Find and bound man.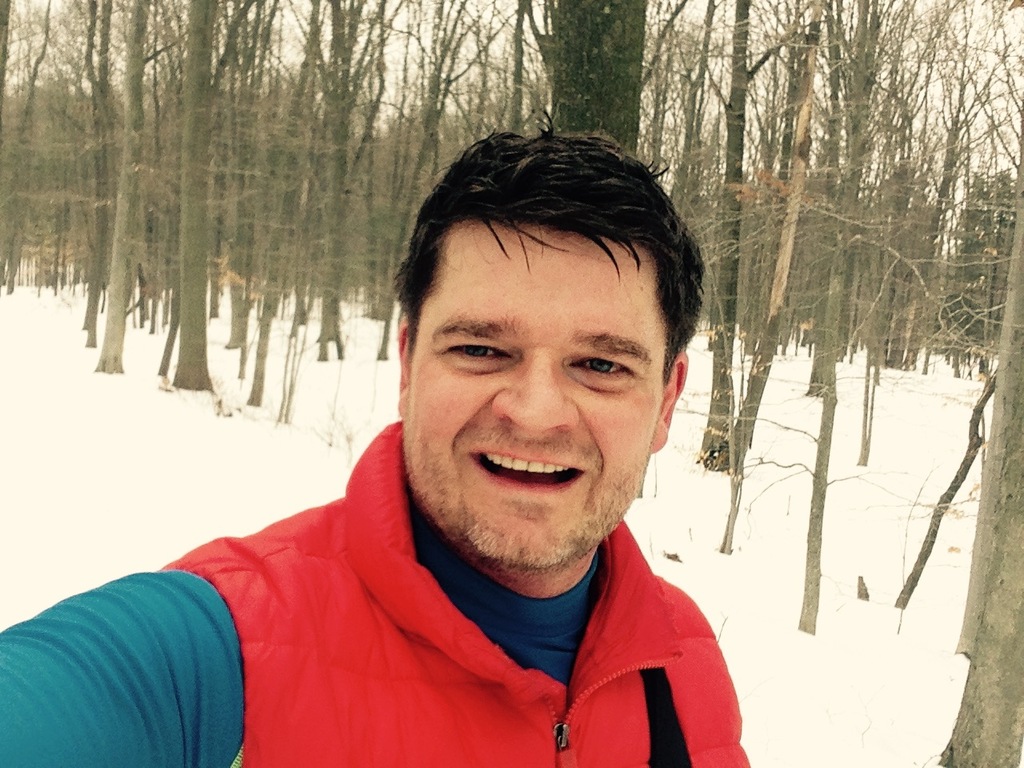
Bound: bbox=(77, 150, 802, 762).
